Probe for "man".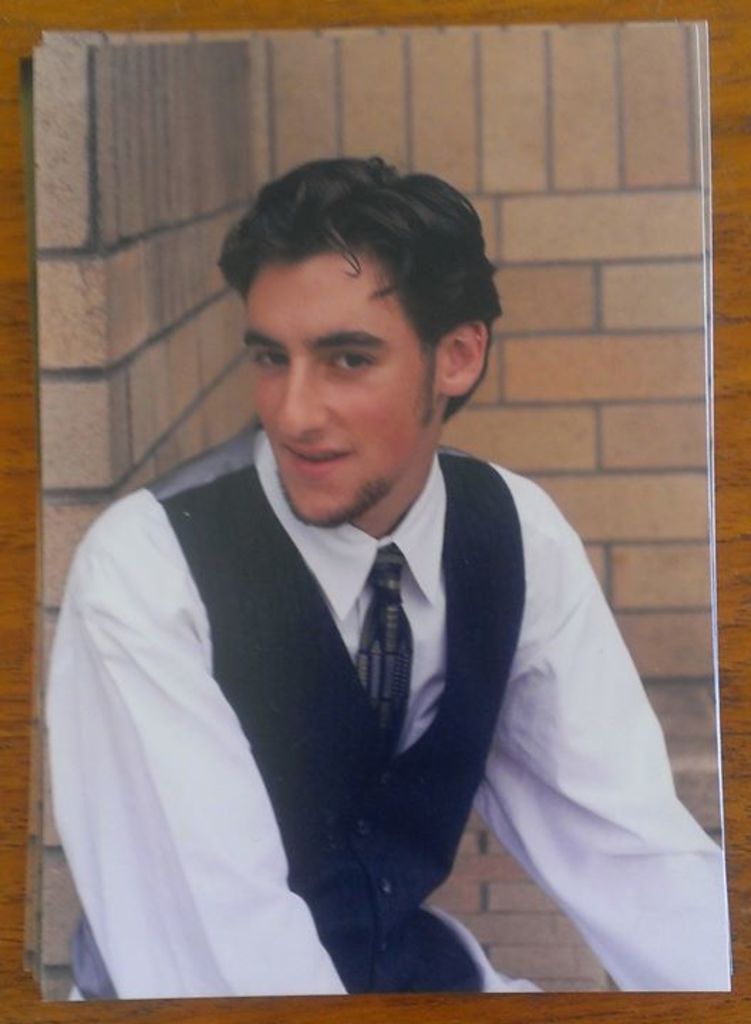
Probe result: select_region(26, 161, 710, 1018).
